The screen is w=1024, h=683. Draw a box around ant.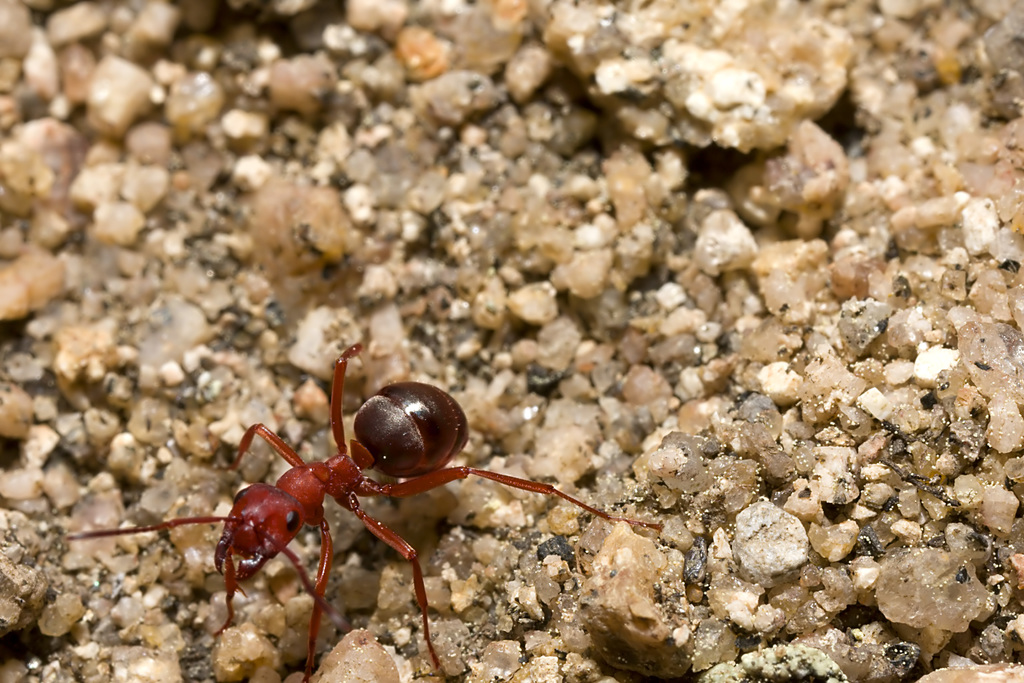
[69,348,664,680].
